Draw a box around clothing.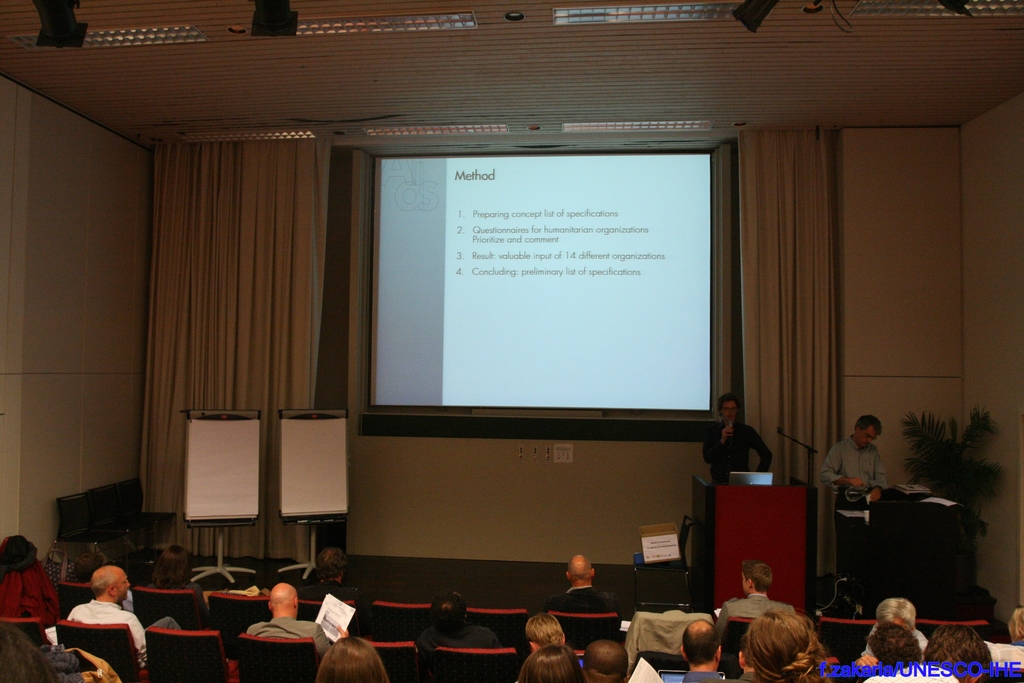
{"x1": 527, "y1": 584, "x2": 618, "y2": 613}.
